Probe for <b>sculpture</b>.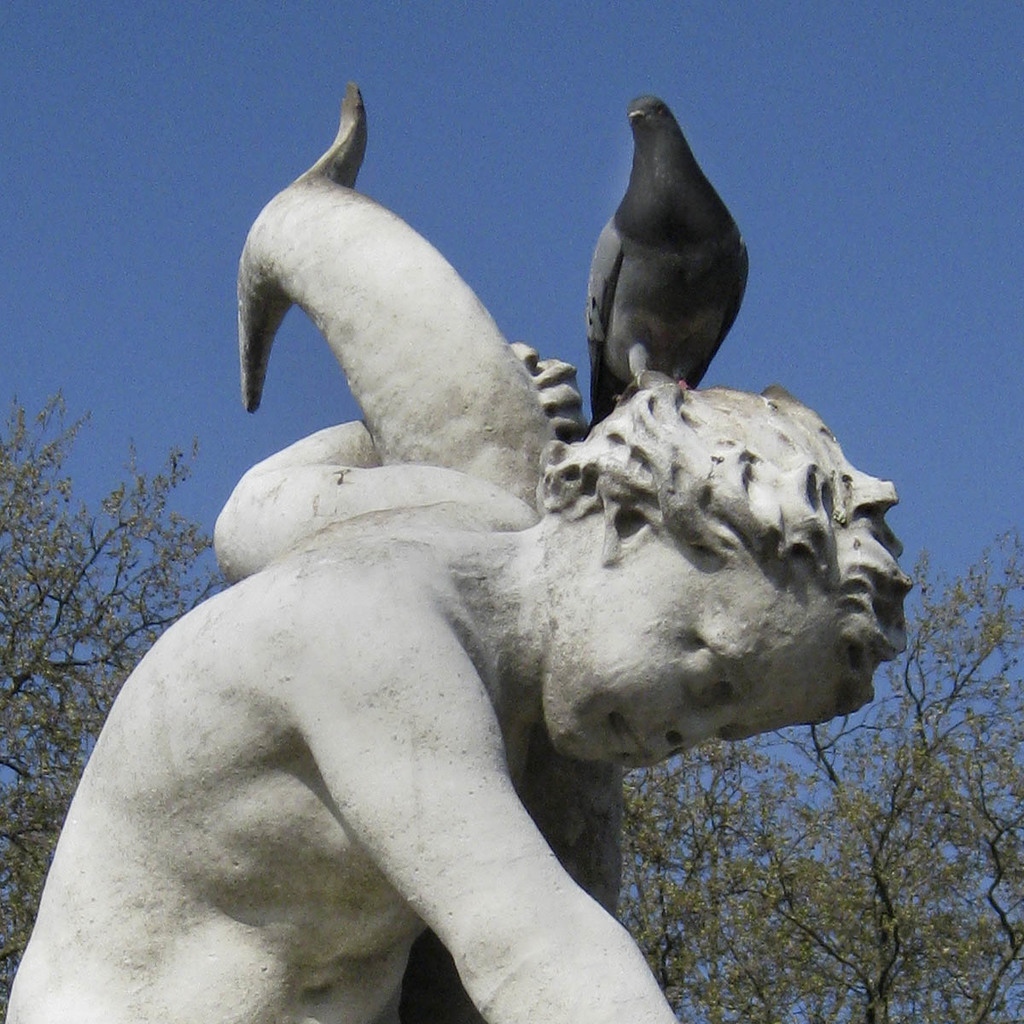
Probe result: crop(32, 106, 967, 1023).
